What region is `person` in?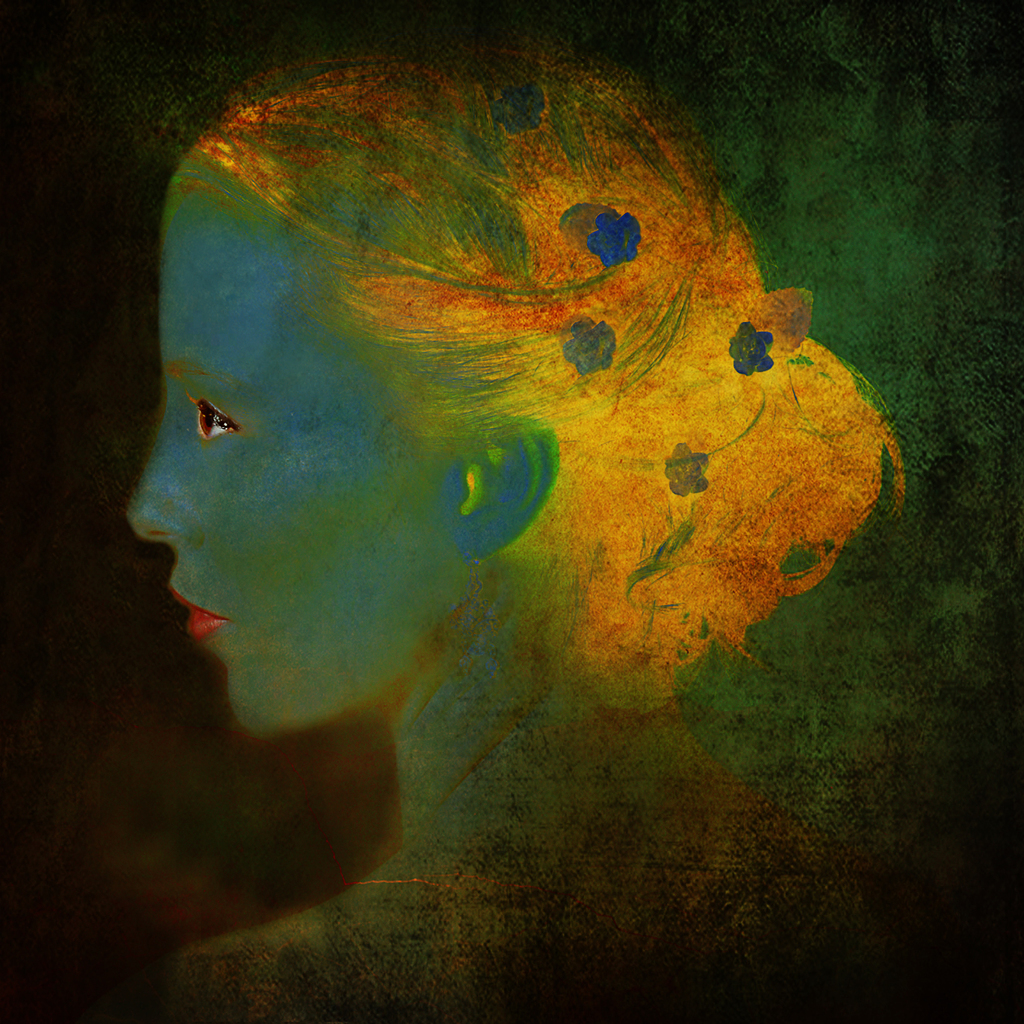
detection(121, 59, 910, 1023).
